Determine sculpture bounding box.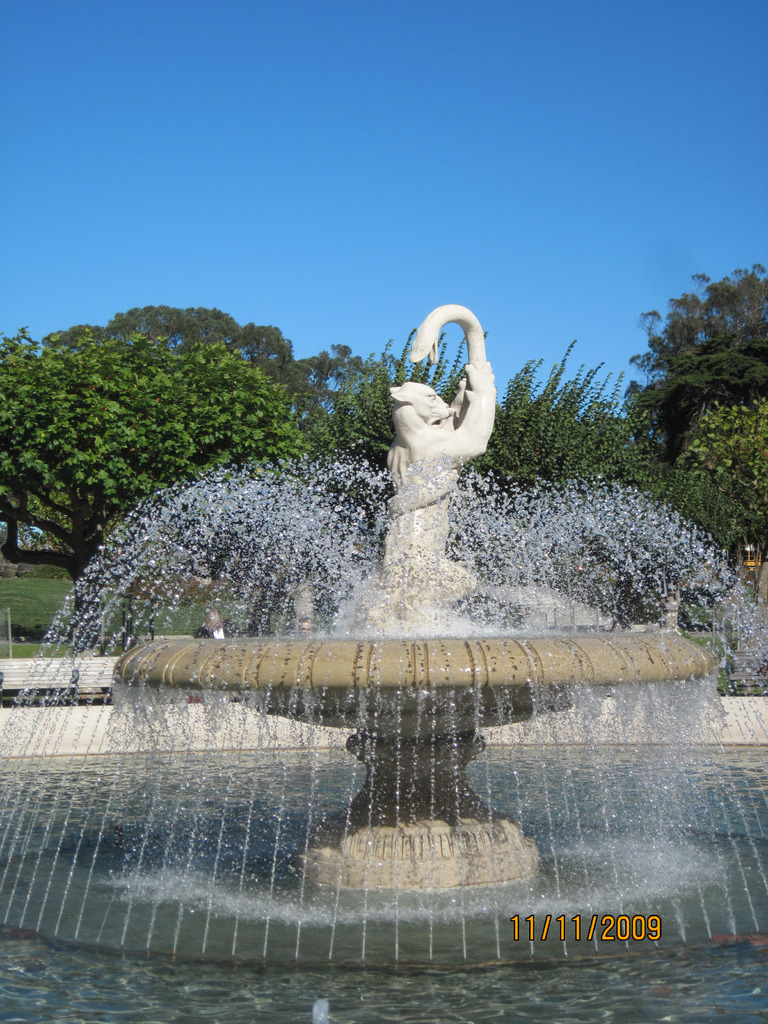
Determined: pyautogui.locateOnScreen(366, 296, 496, 571).
